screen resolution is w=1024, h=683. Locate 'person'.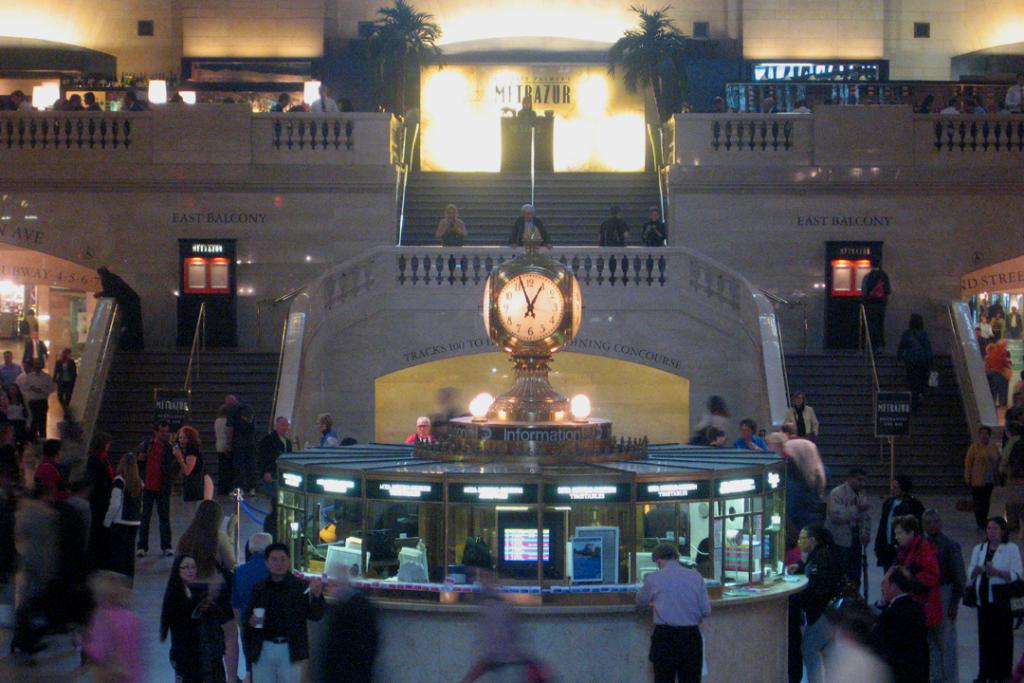
(436,203,466,243).
